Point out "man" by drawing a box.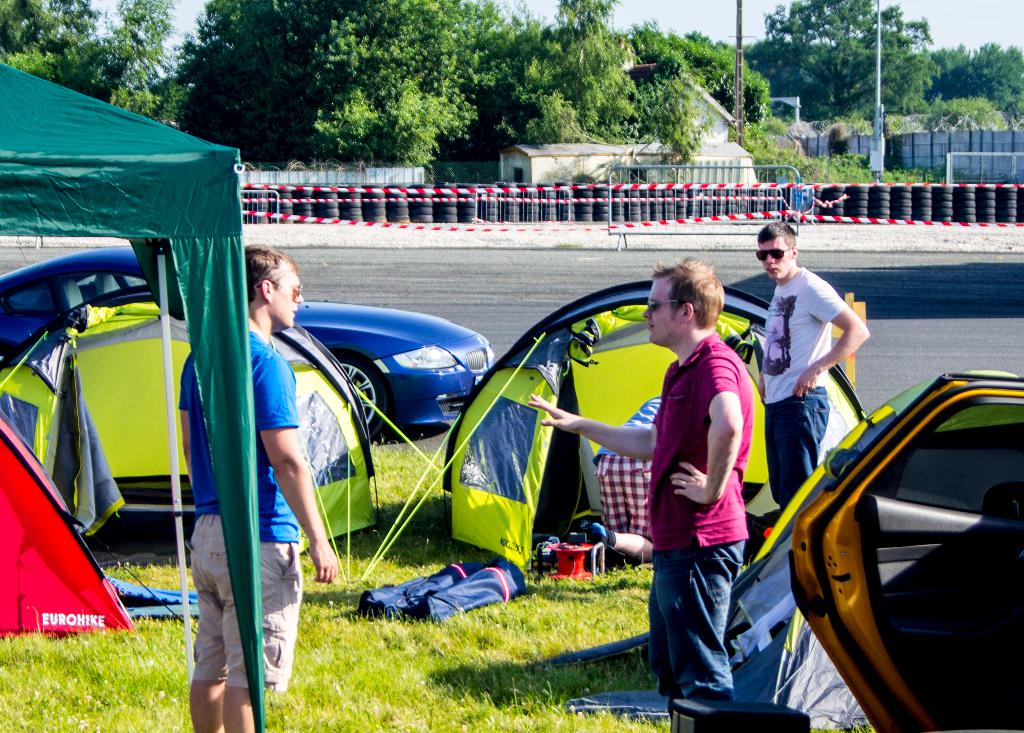
(left=757, top=221, right=868, bottom=514).
